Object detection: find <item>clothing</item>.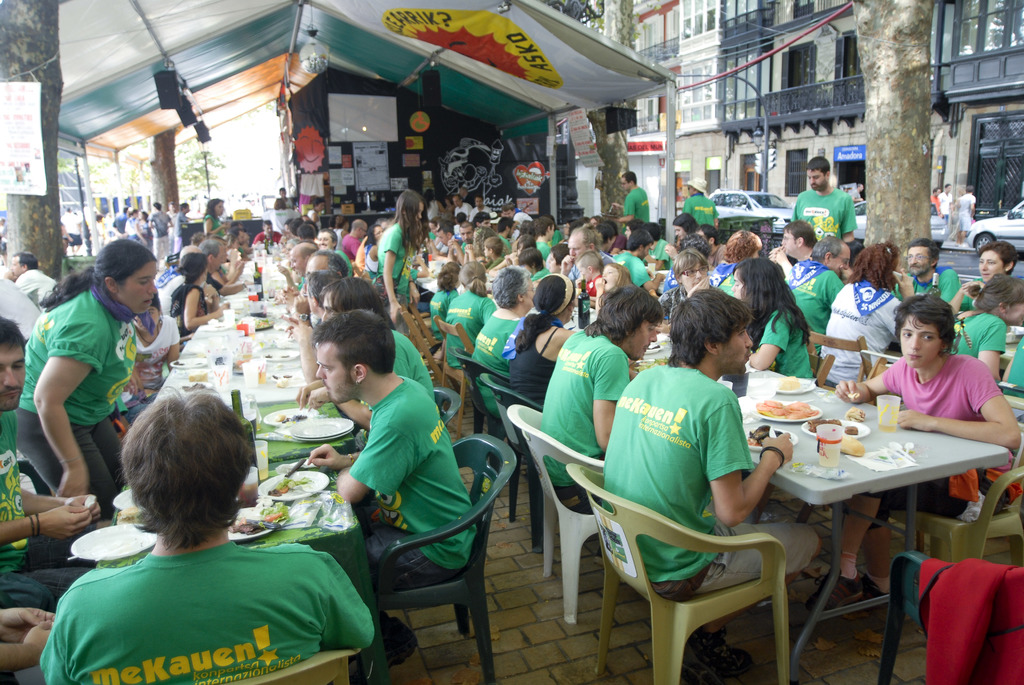
913:265:964:312.
